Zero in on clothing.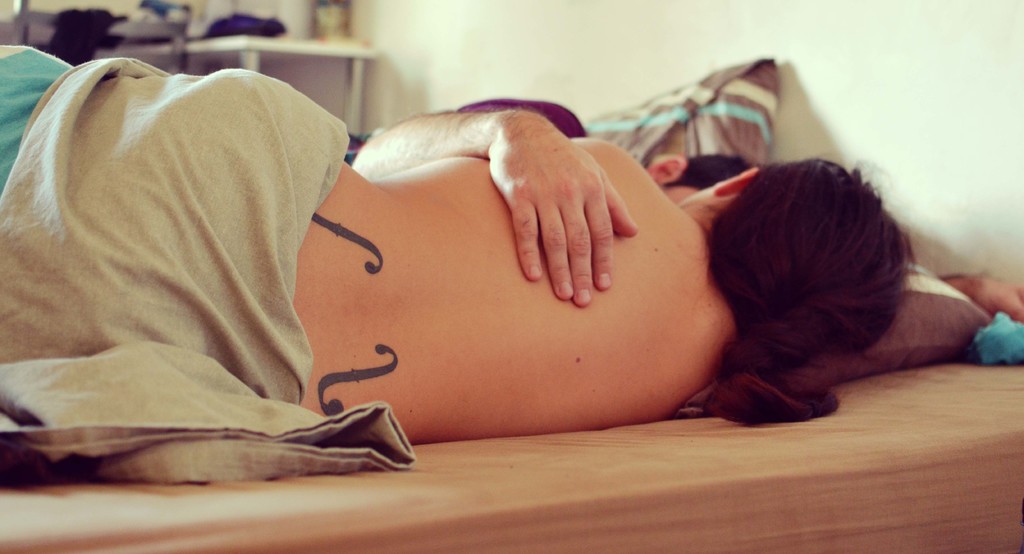
Zeroed in: (451, 101, 597, 140).
